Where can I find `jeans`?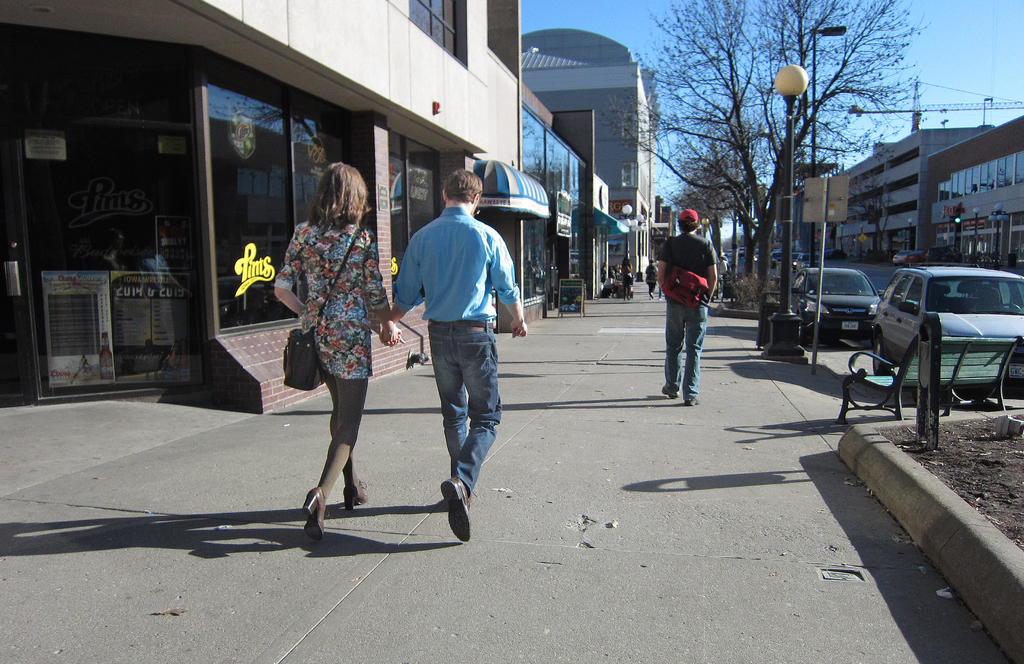
You can find it at [left=669, top=299, right=702, bottom=399].
